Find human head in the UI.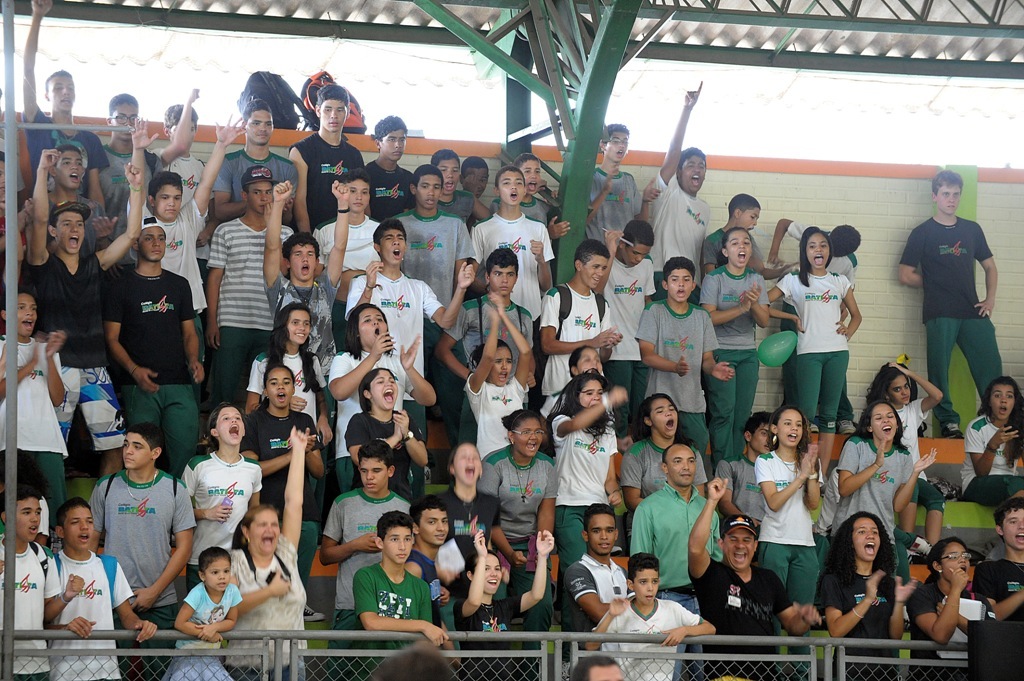
UI element at BBox(408, 163, 444, 208).
